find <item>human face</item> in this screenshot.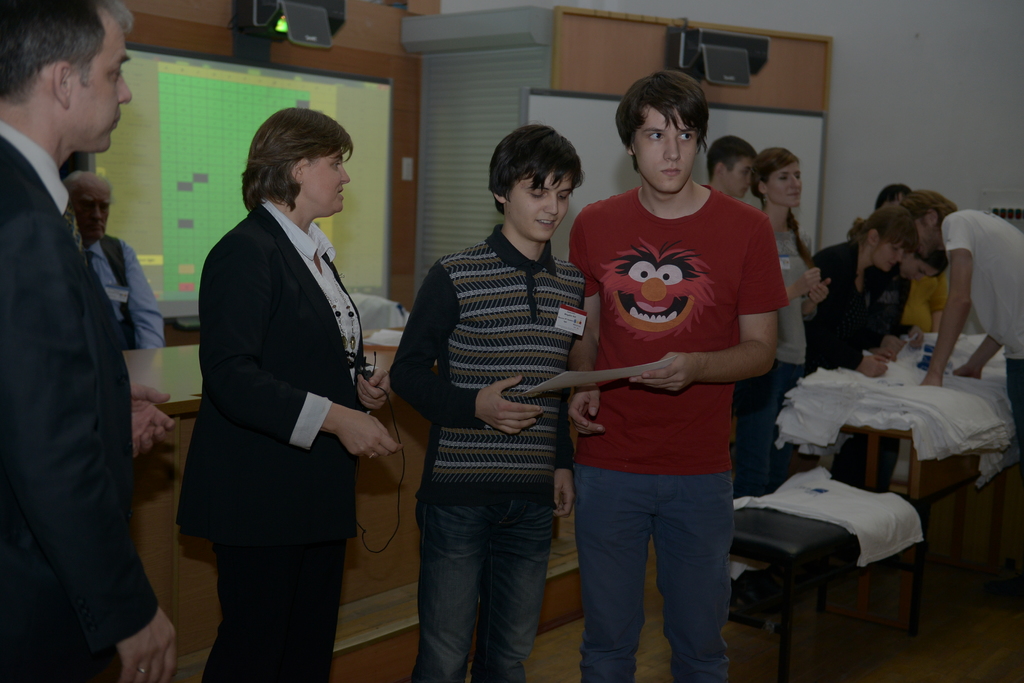
The bounding box for <item>human face</item> is detection(300, 152, 349, 213).
